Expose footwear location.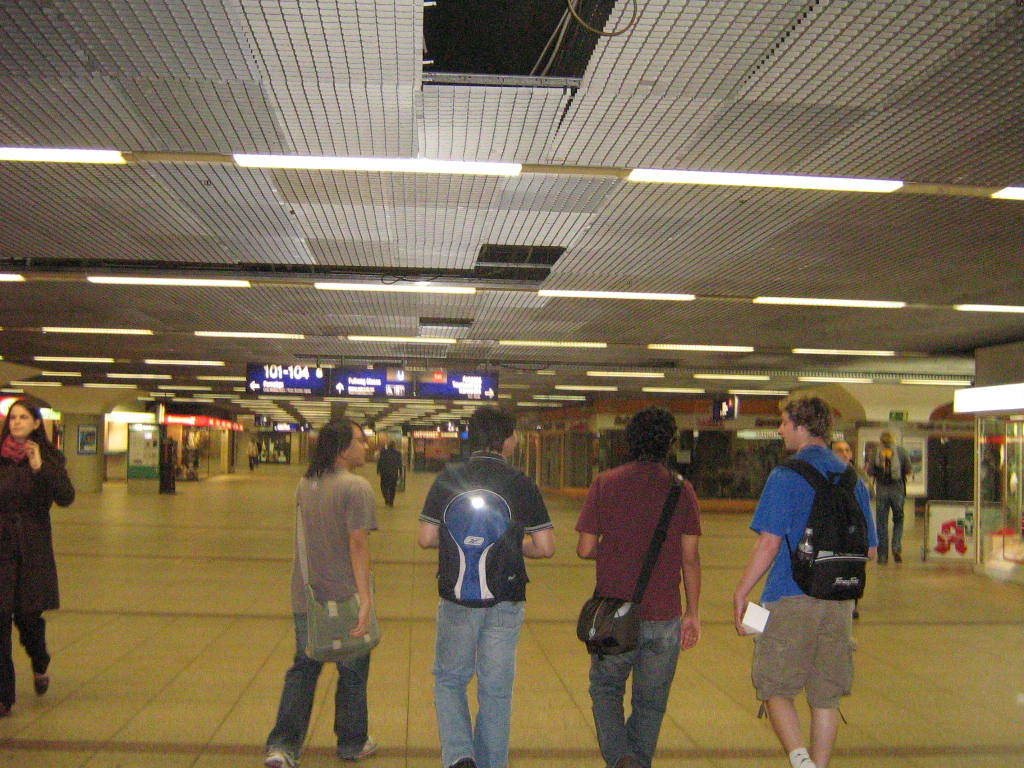
Exposed at <region>617, 756, 645, 767</region>.
